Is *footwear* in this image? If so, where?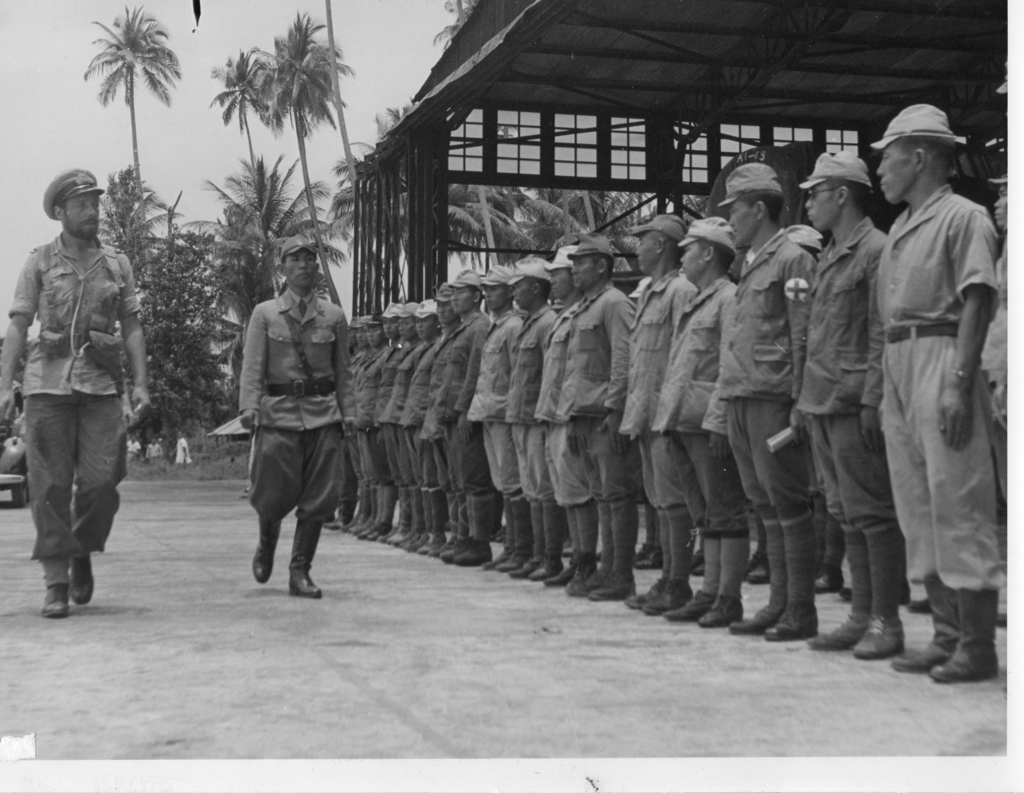
Yes, at Rect(67, 553, 94, 607).
